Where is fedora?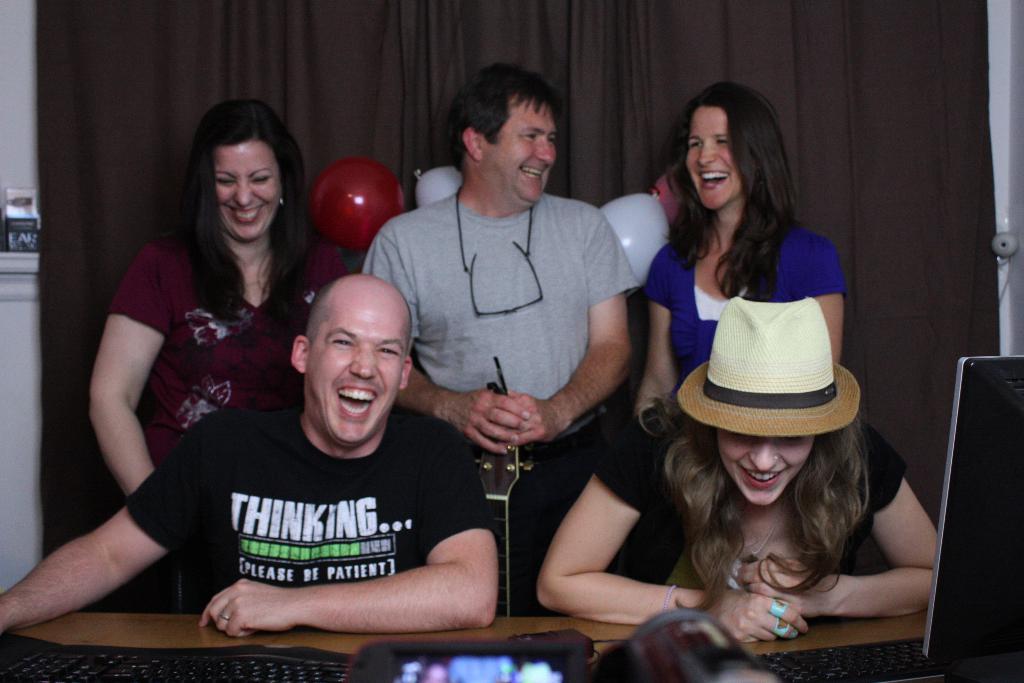
bbox(670, 292, 863, 442).
